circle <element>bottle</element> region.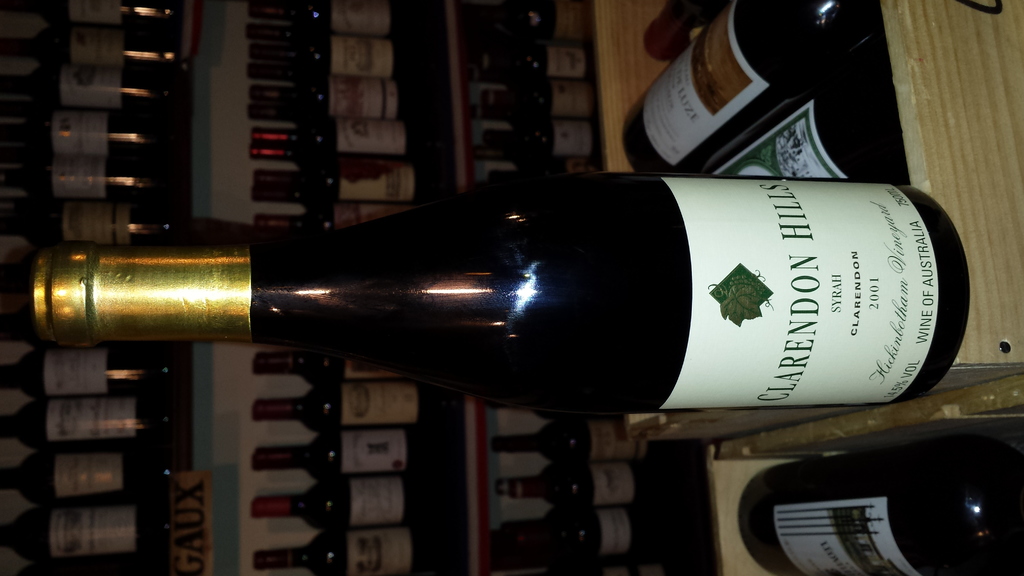
Region: <bbox>253, 142, 317, 172</bbox>.
